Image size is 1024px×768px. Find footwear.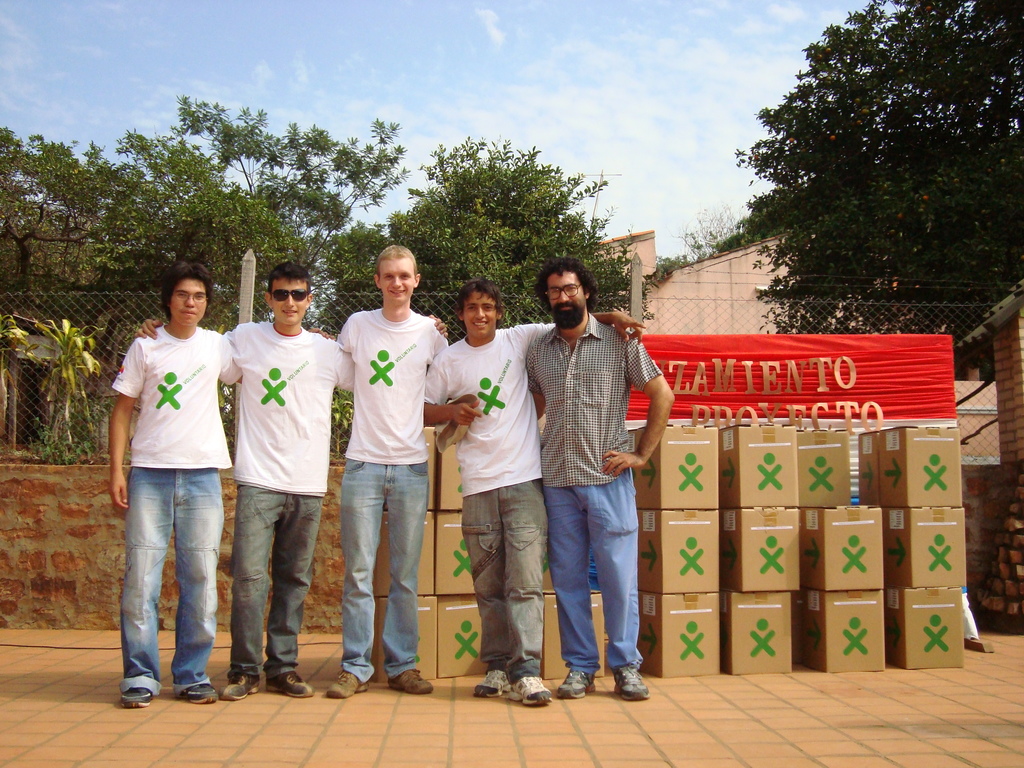
122/685/152/712.
